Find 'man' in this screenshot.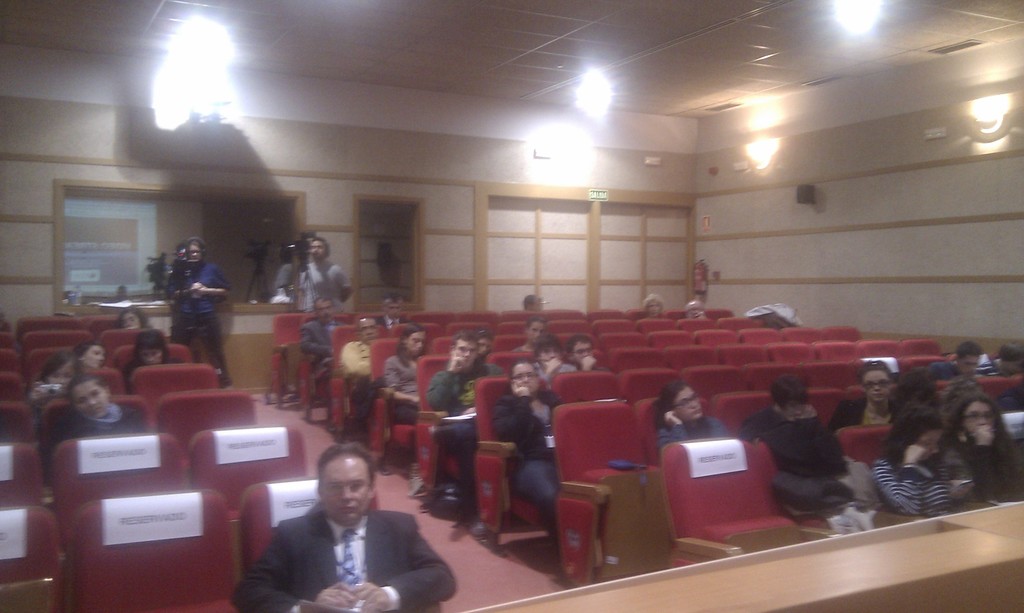
The bounding box for 'man' is (x1=925, y1=340, x2=982, y2=383).
